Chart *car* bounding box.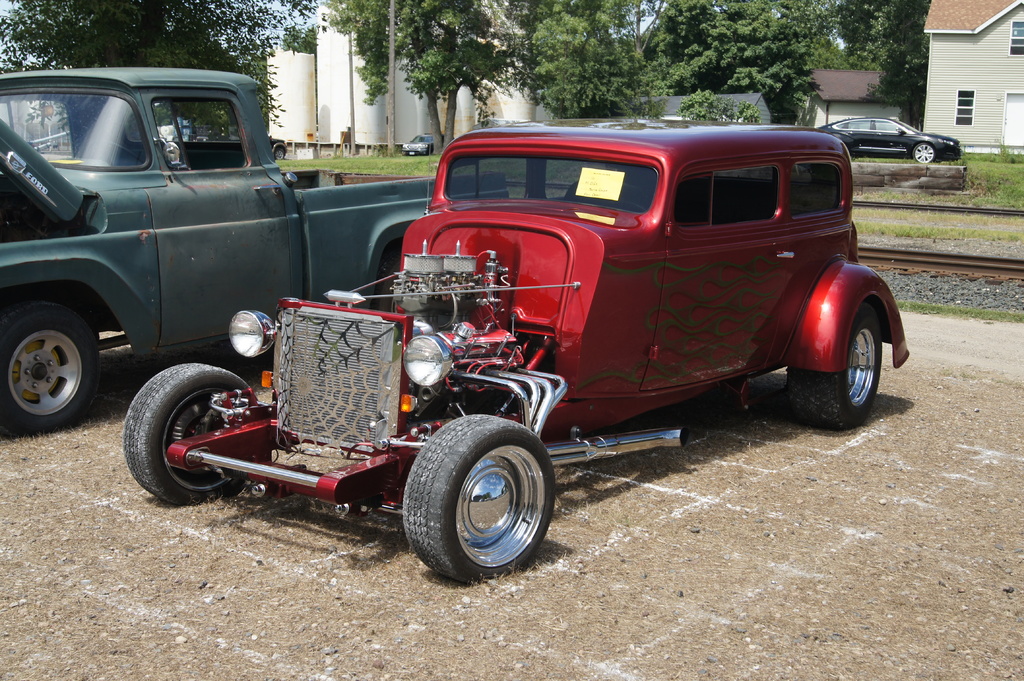
Charted: <region>402, 134, 453, 156</region>.
